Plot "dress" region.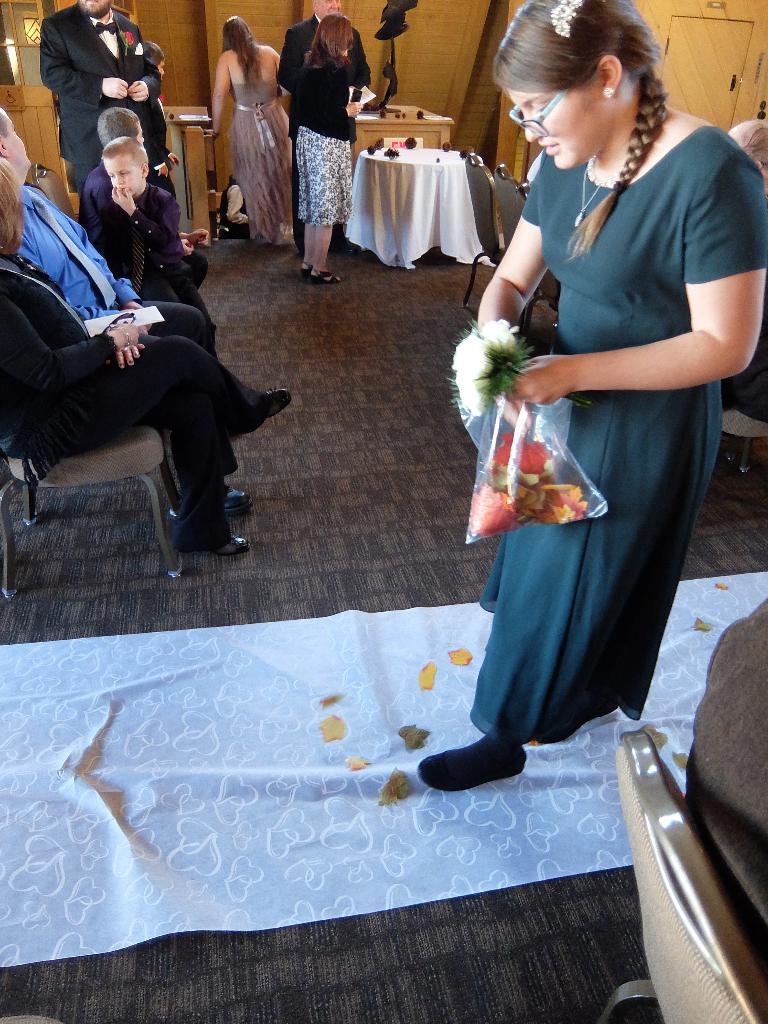
Plotted at BBox(468, 127, 767, 750).
